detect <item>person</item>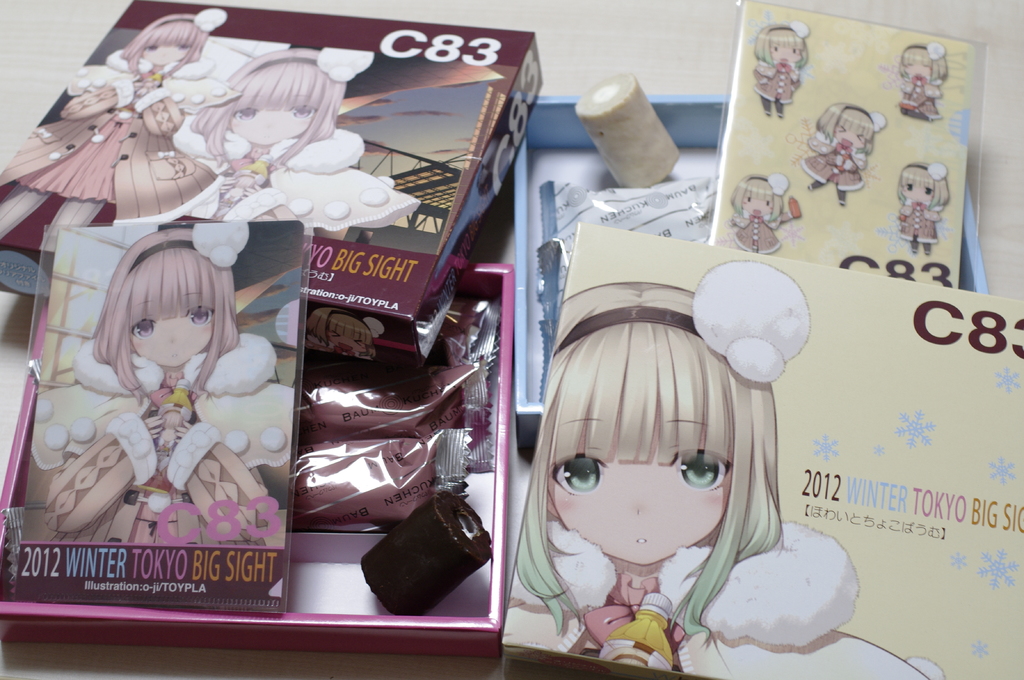
crop(184, 43, 365, 225)
